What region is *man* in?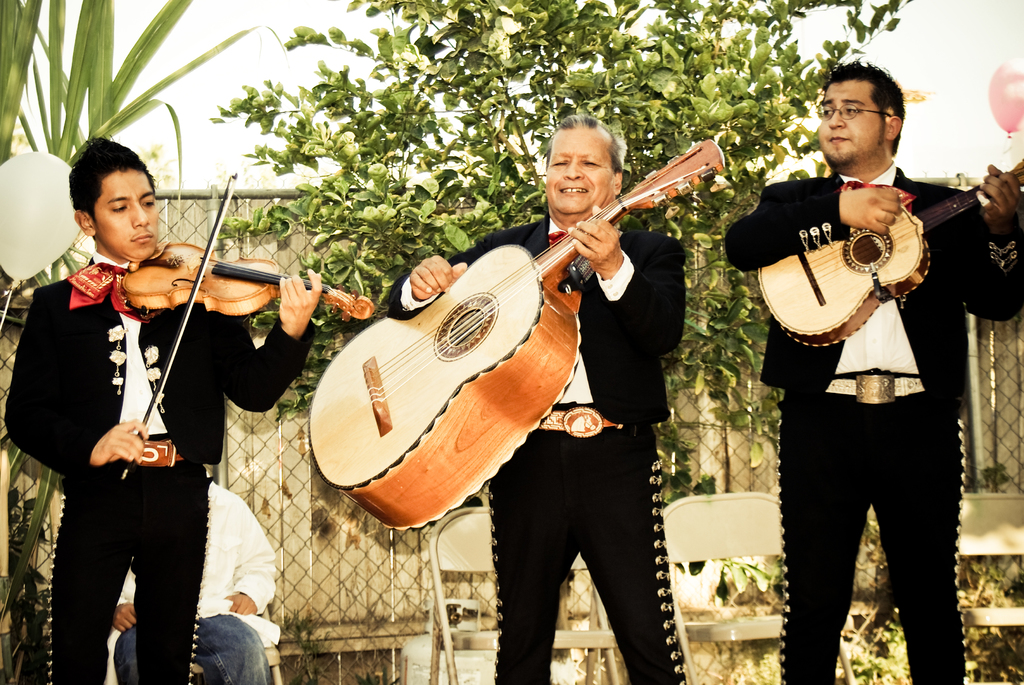
left=0, top=131, right=323, bottom=684.
